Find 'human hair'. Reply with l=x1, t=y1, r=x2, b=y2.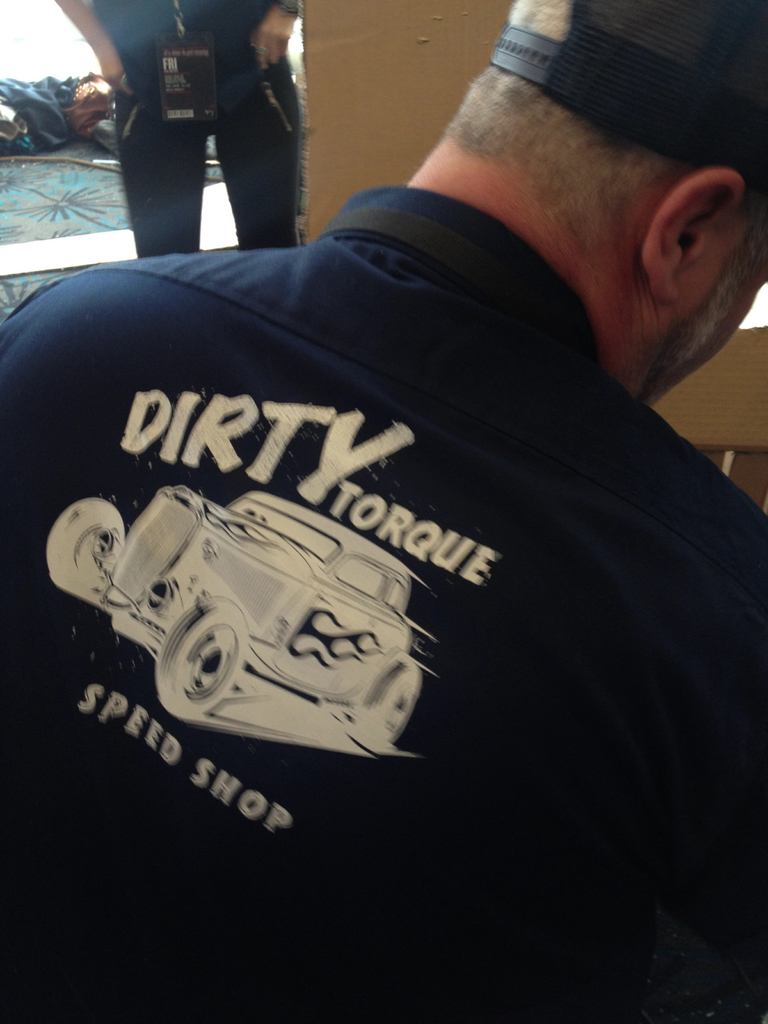
l=433, t=0, r=767, b=271.
